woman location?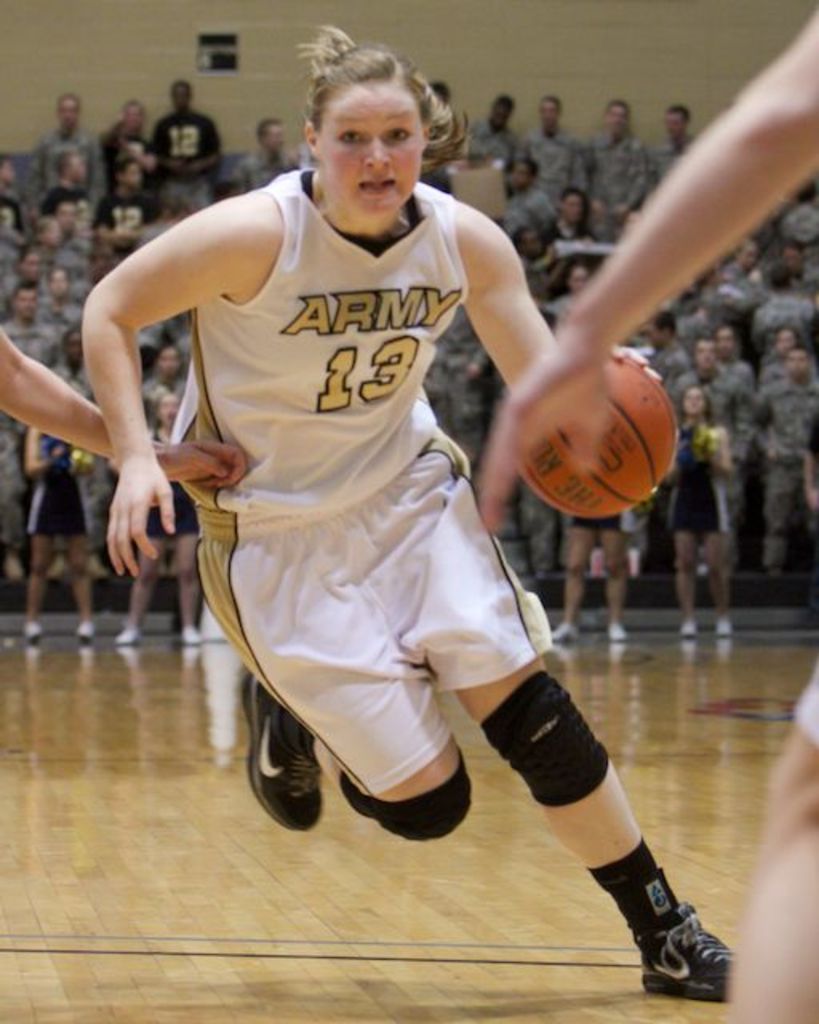
99/50/669/917
